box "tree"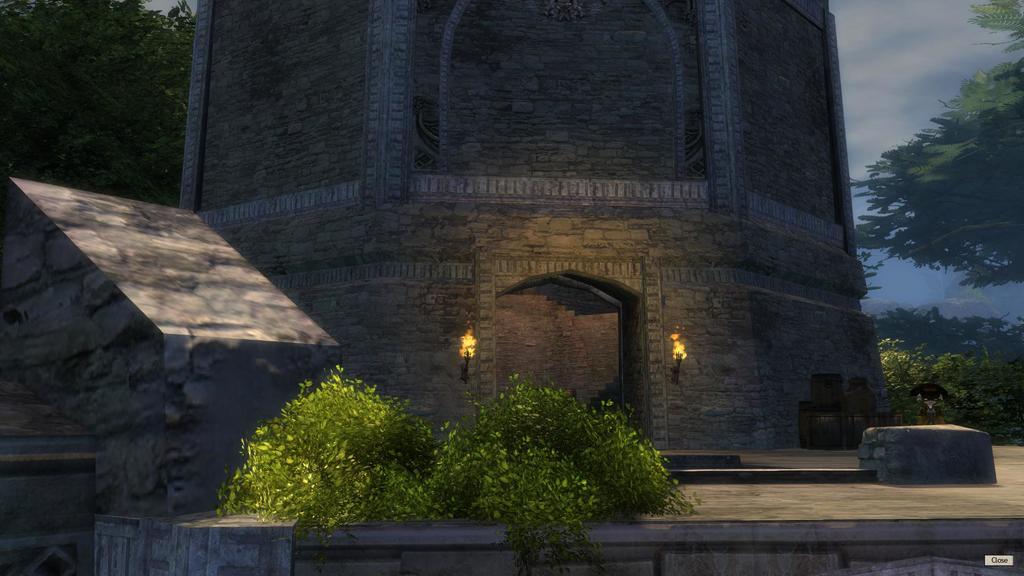
(x1=856, y1=38, x2=1023, y2=286)
